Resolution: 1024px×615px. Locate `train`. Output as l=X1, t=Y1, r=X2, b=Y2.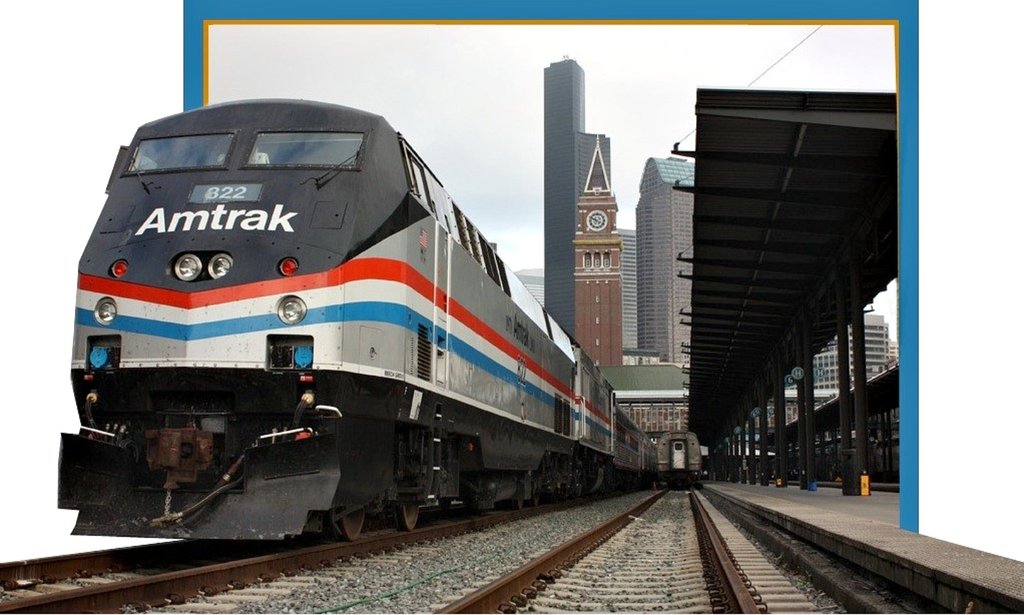
l=58, t=97, r=654, b=546.
